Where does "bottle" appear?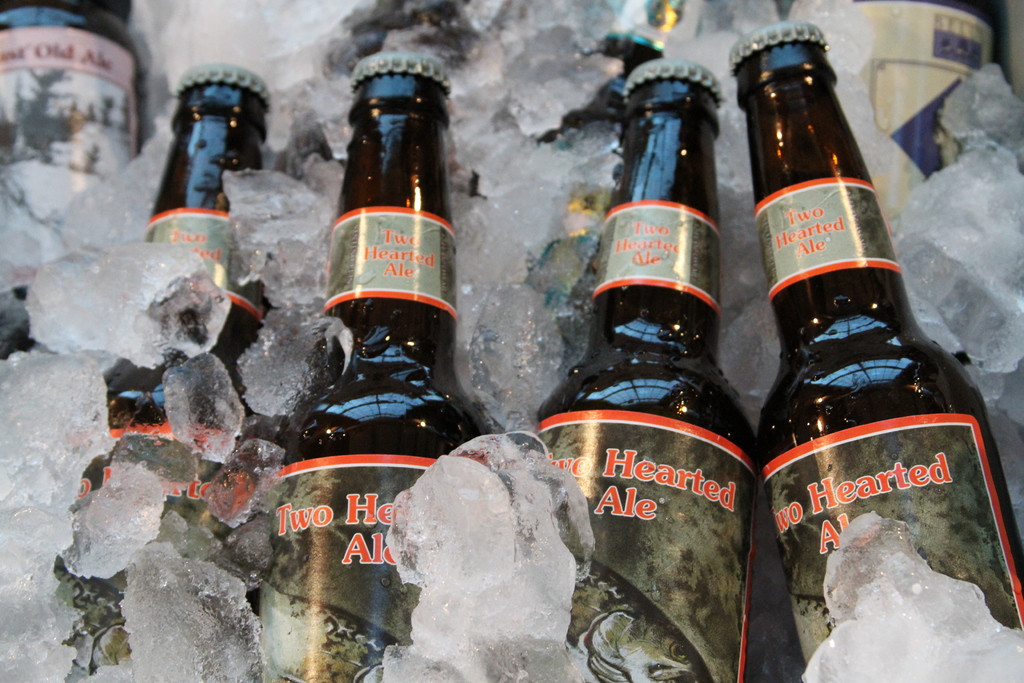
Appears at Rect(74, 58, 252, 682).
